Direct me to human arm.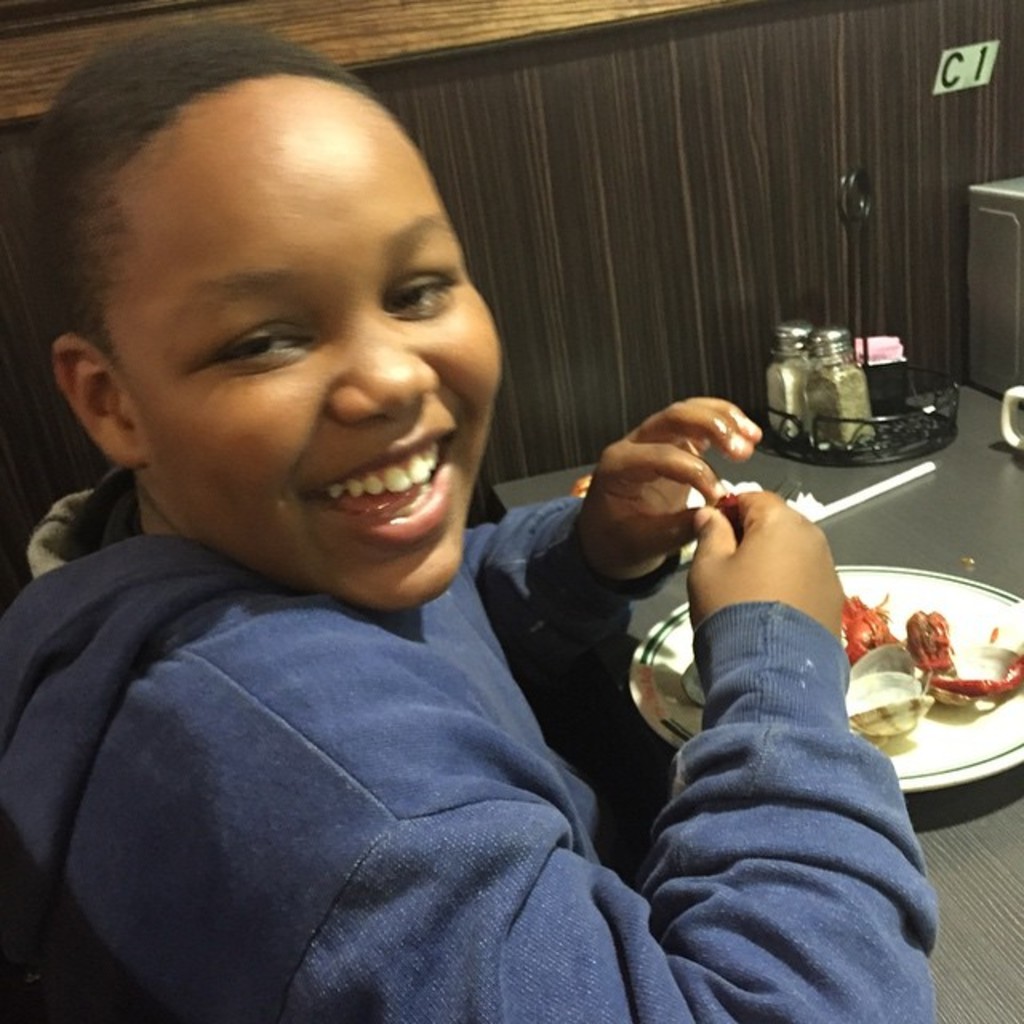
Direction: l=62, t=486, r=938, b=1022.
